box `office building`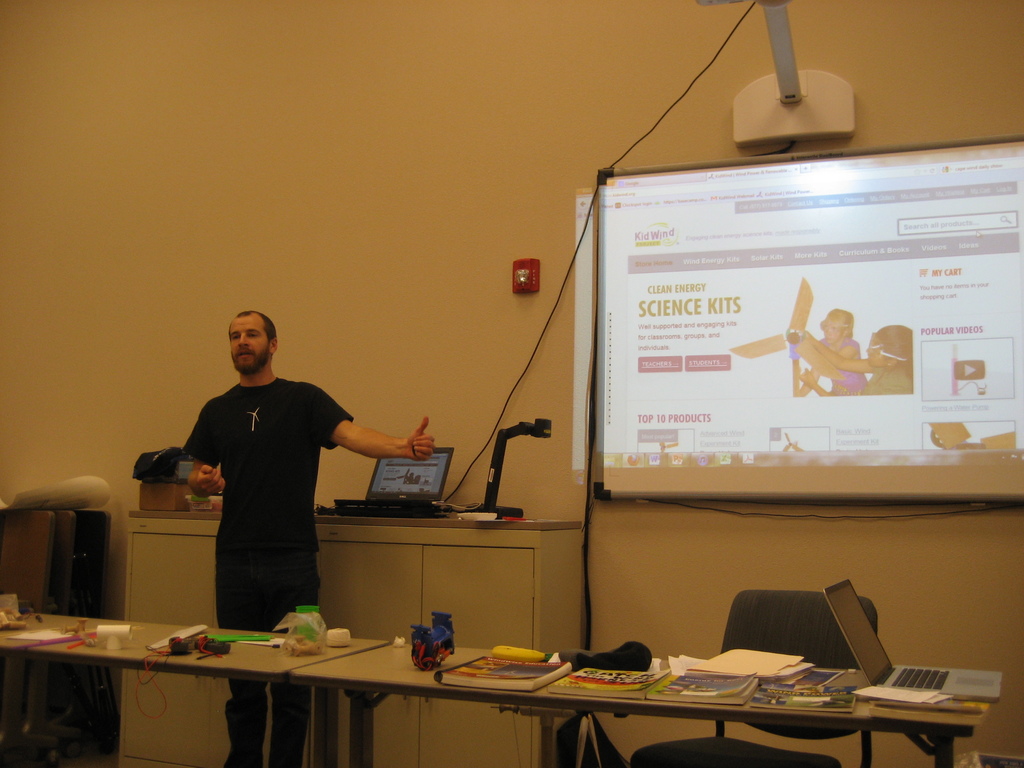
rect(24, 29, 1023, 767)
